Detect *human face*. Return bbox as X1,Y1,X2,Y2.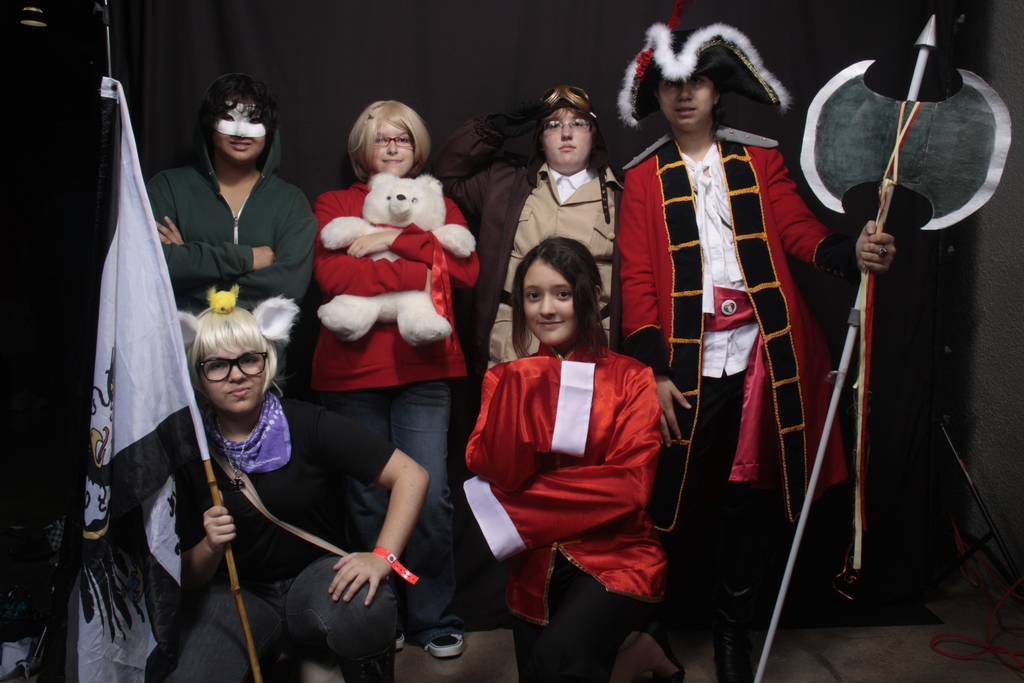
207,98,269,161.
